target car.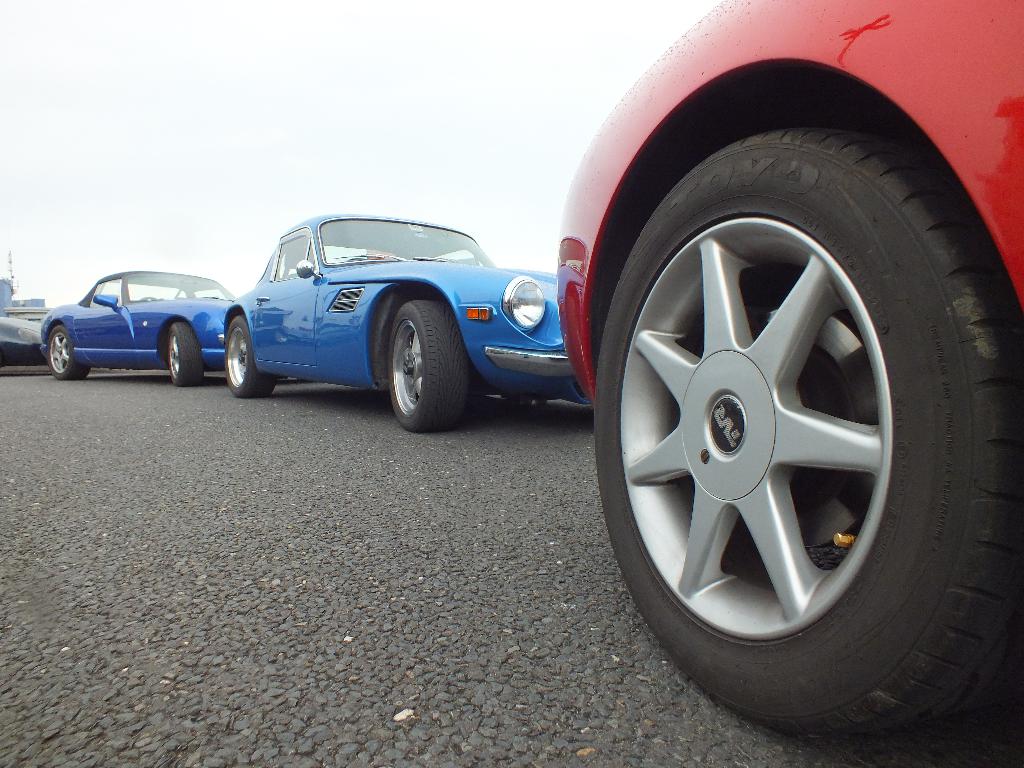
Target region: {"x1": 36, "y1": 261, "x2": 249, "y2": 388}.
